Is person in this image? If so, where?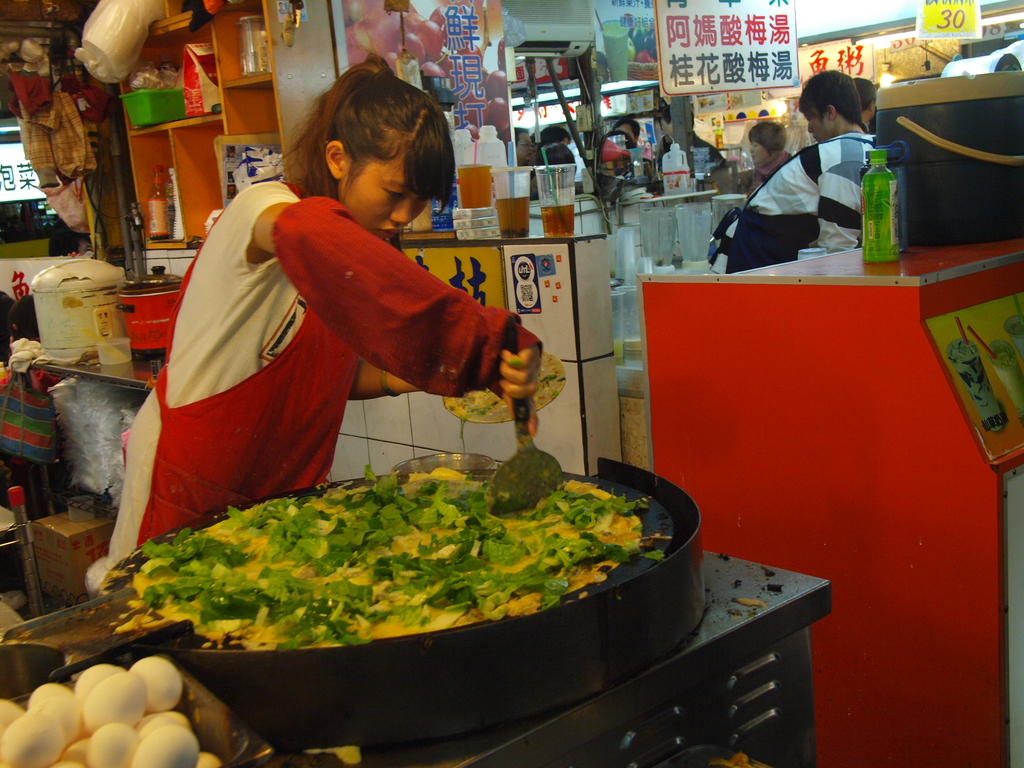
Yes, at locate(716, 68, 883, 277).
